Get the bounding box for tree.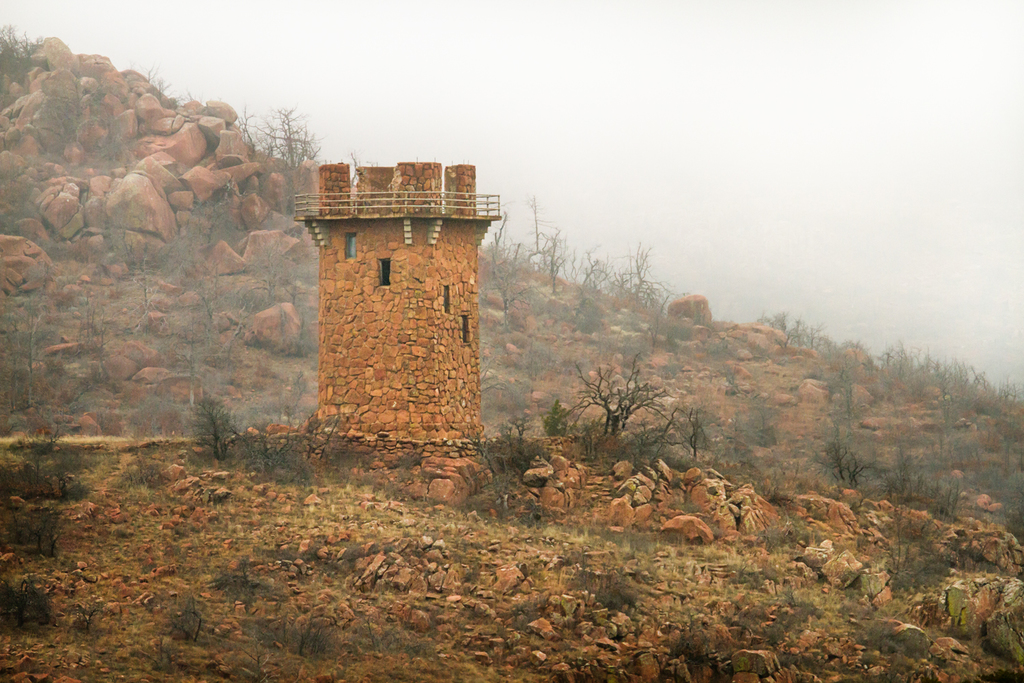
{"x1": 874, "y1": 474, "x2": 963, "y2": 600}.
